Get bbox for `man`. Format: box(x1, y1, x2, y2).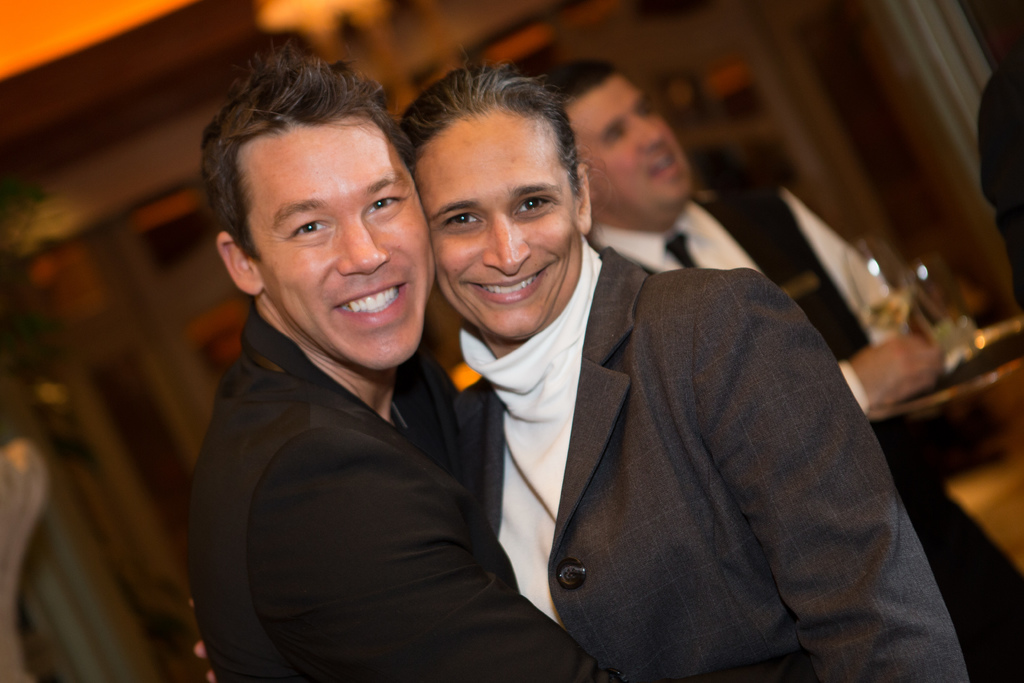
box(541, 56, 1023, 682).
